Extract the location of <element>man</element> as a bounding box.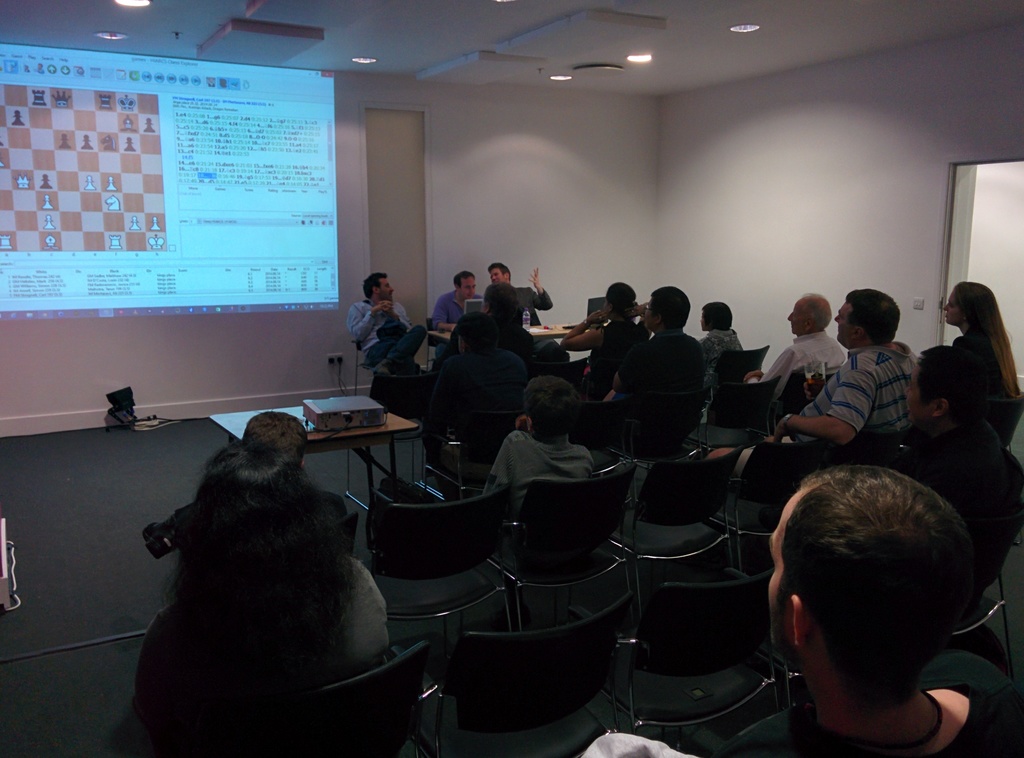
746 291 849 429.
